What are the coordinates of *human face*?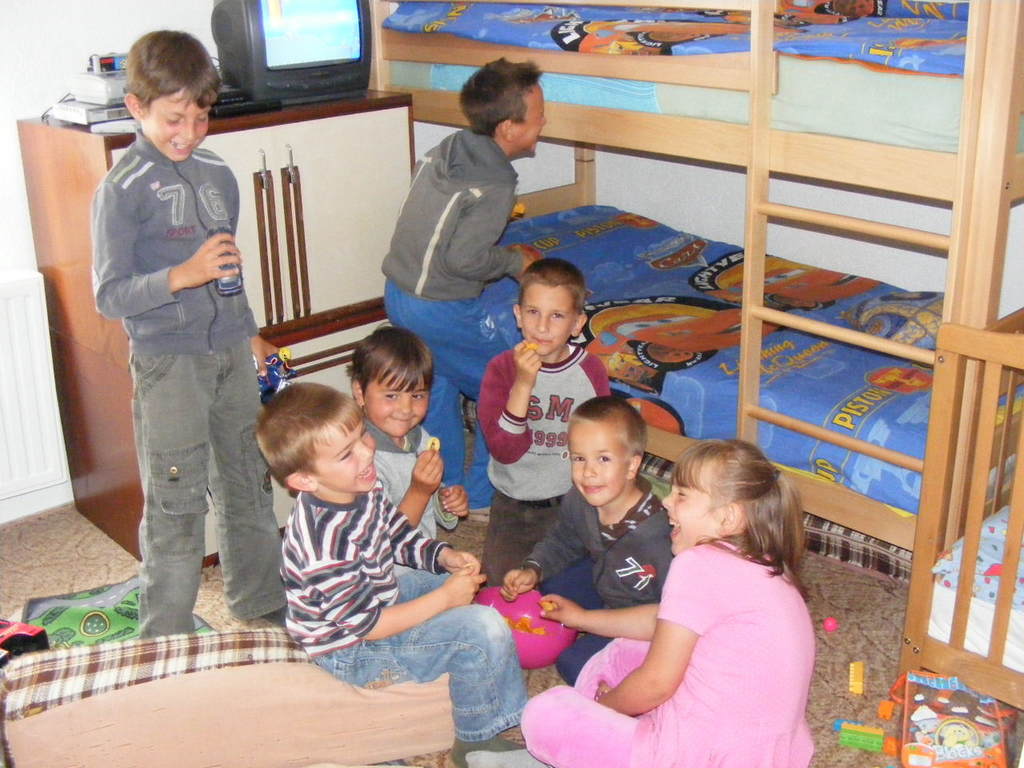
bbox(514, 86, 549, 156).
